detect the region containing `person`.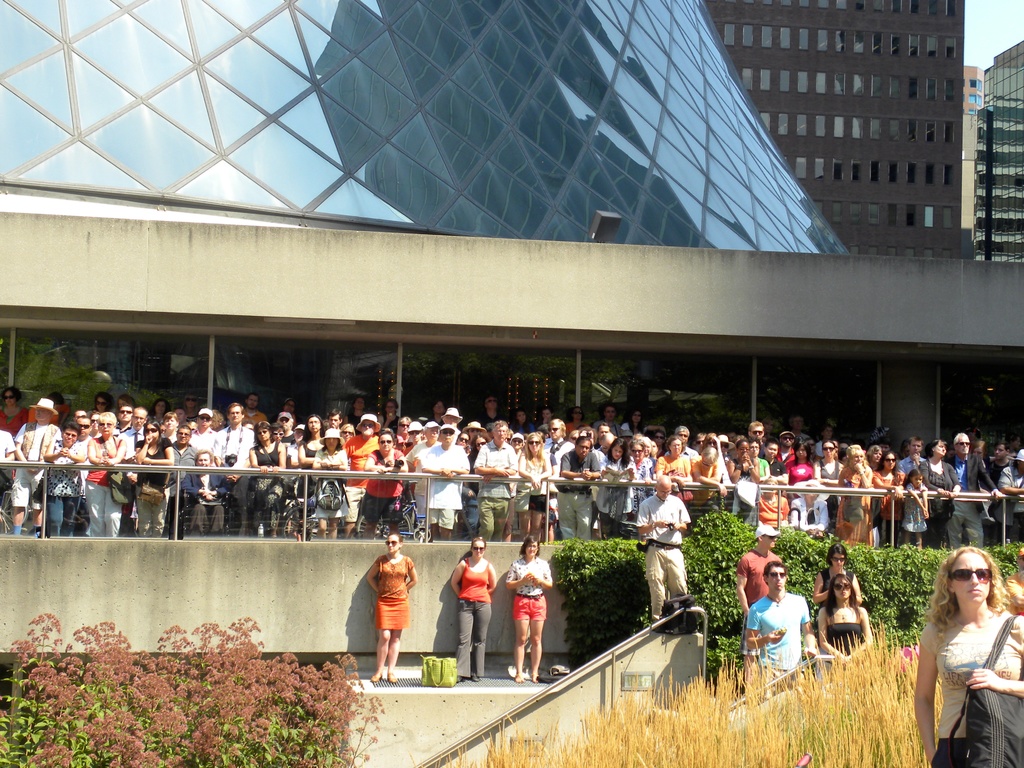
bbox=(811, 544, 864, 607).
